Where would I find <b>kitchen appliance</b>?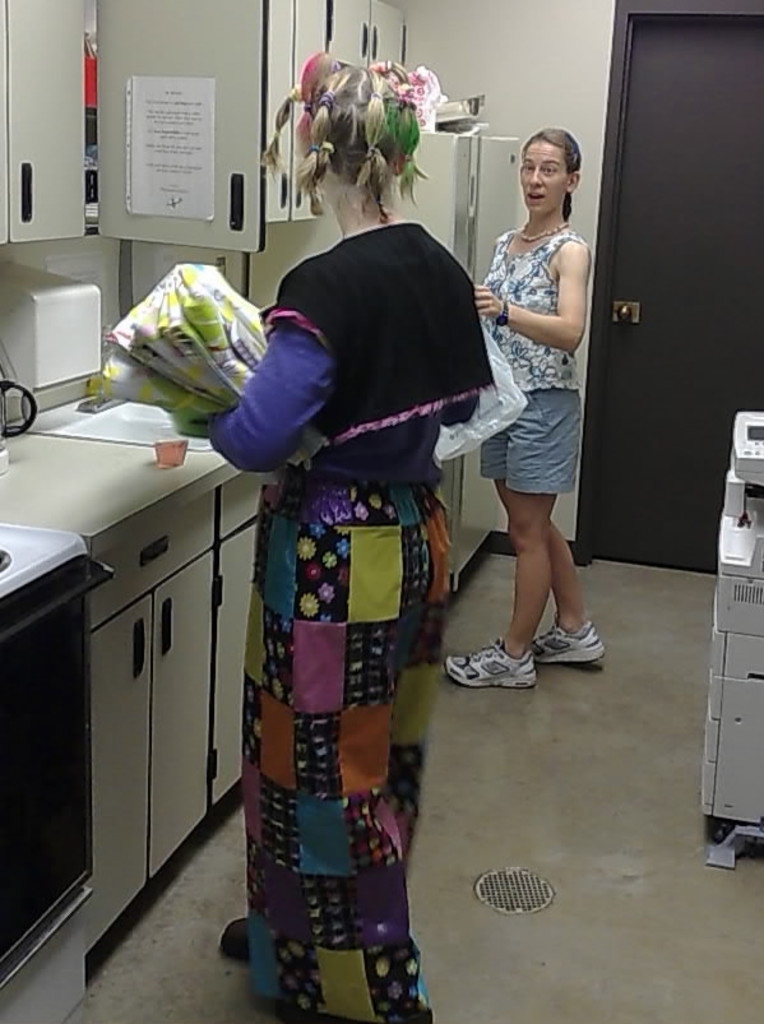
At <box>0,0,268,241</box>.
